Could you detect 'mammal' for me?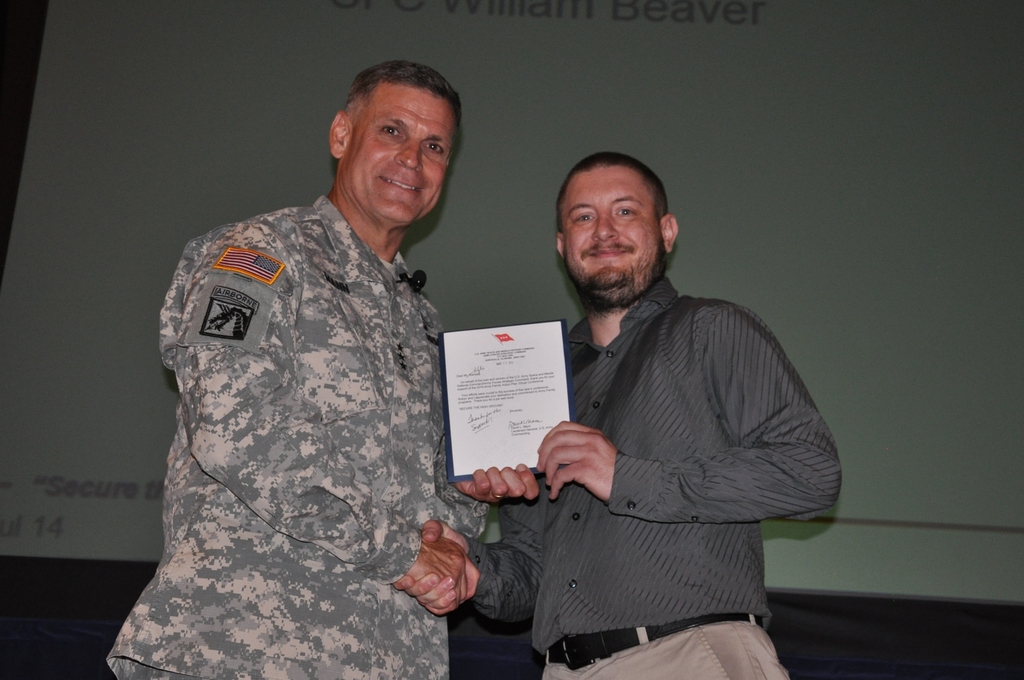
Detection result: box=[115, 86, 525, 663].
